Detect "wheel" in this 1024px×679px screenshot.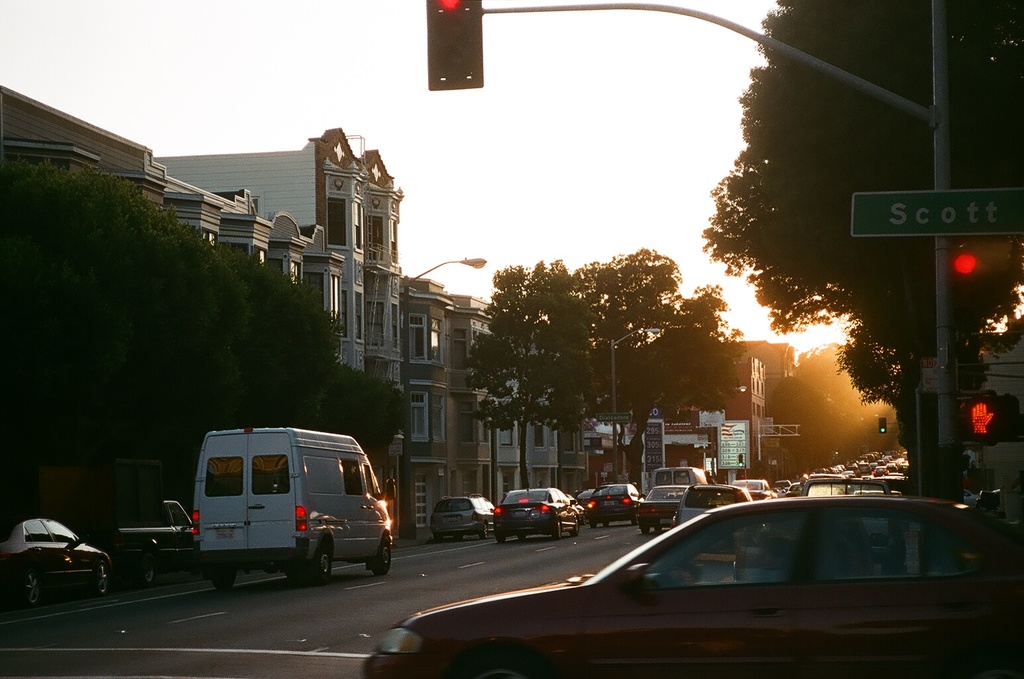
Detection: 570,515,578,536.
